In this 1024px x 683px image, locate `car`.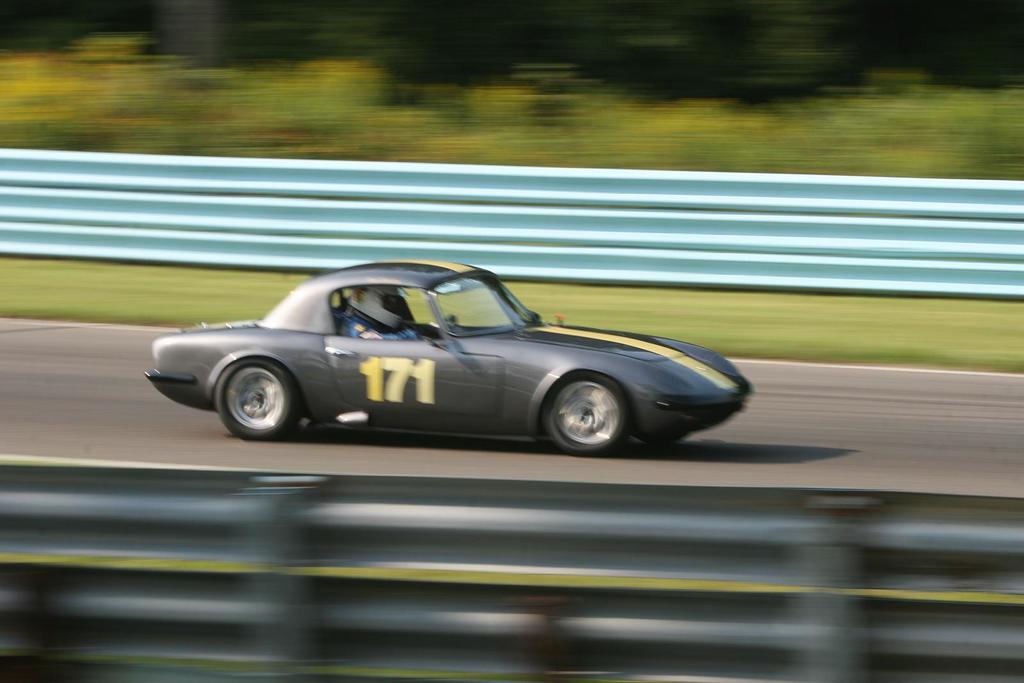
Bounding box: <bbox>135, 260, 751, 458</bbox>.
